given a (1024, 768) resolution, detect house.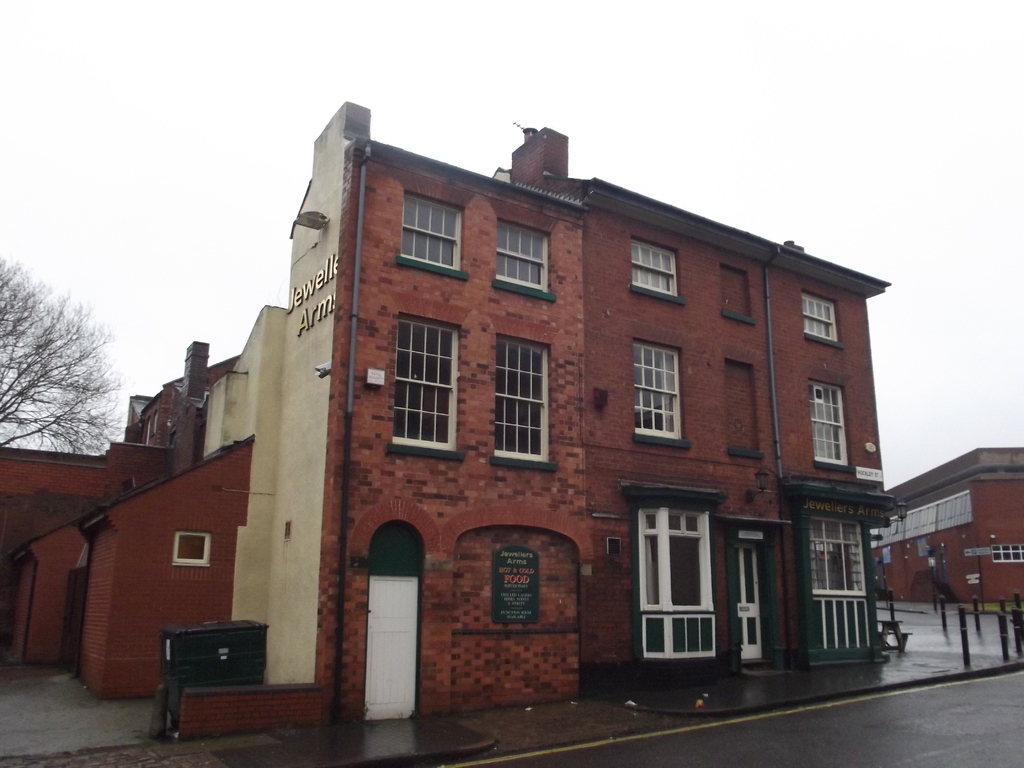
bbox=(2, 97, 893, 739).
